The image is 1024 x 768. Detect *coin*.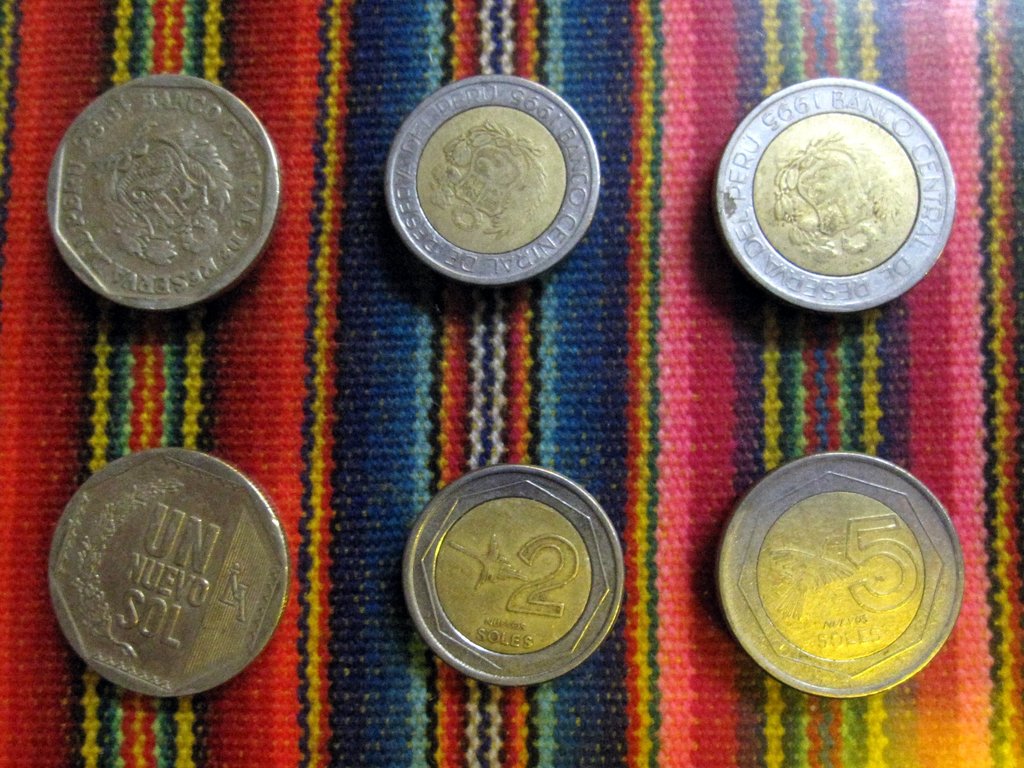
Detection: bbox=(46, 74, 284, 310).
